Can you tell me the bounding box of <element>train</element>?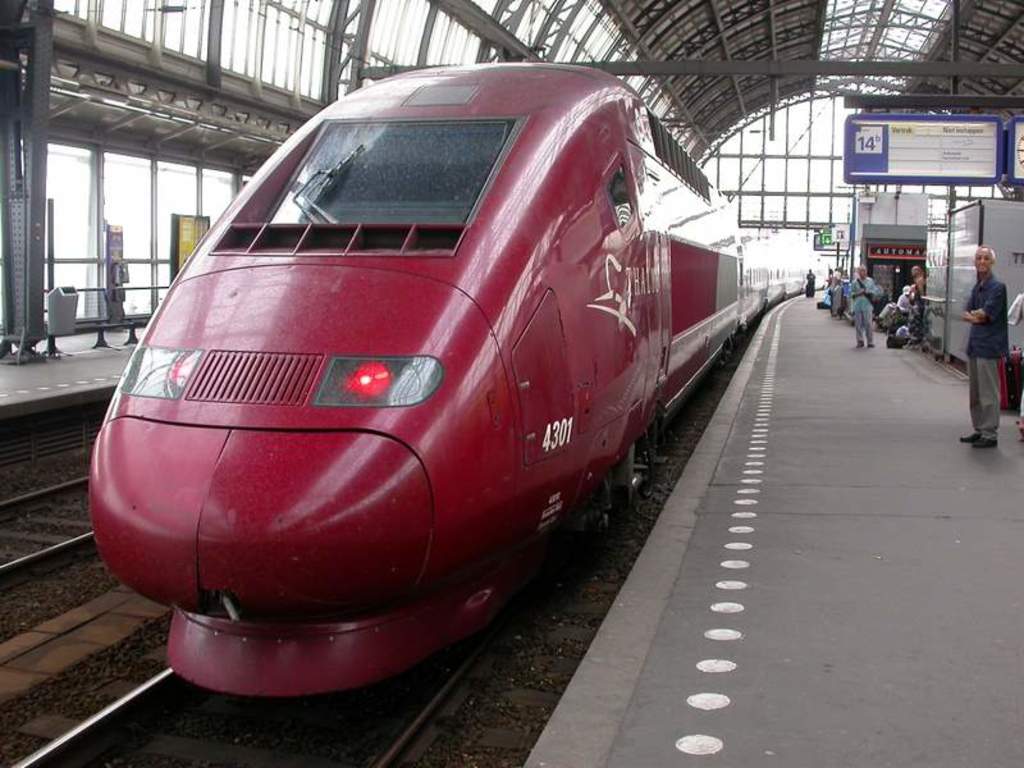
(81, 52, 828, 707).
